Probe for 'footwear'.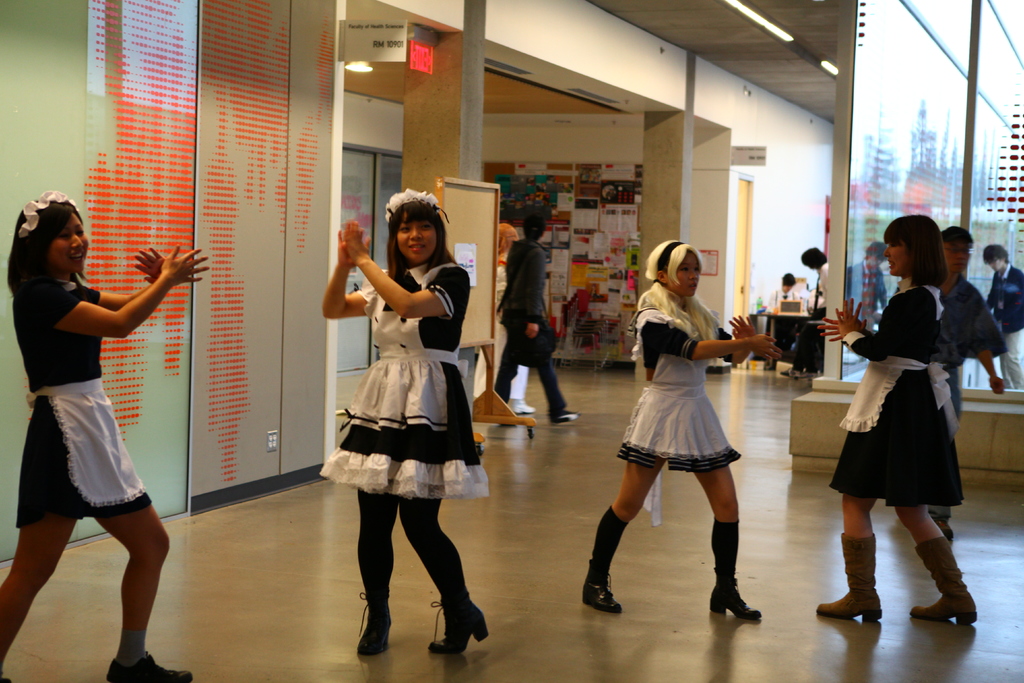
Probe result: crop(712, 577, 764, 621).
